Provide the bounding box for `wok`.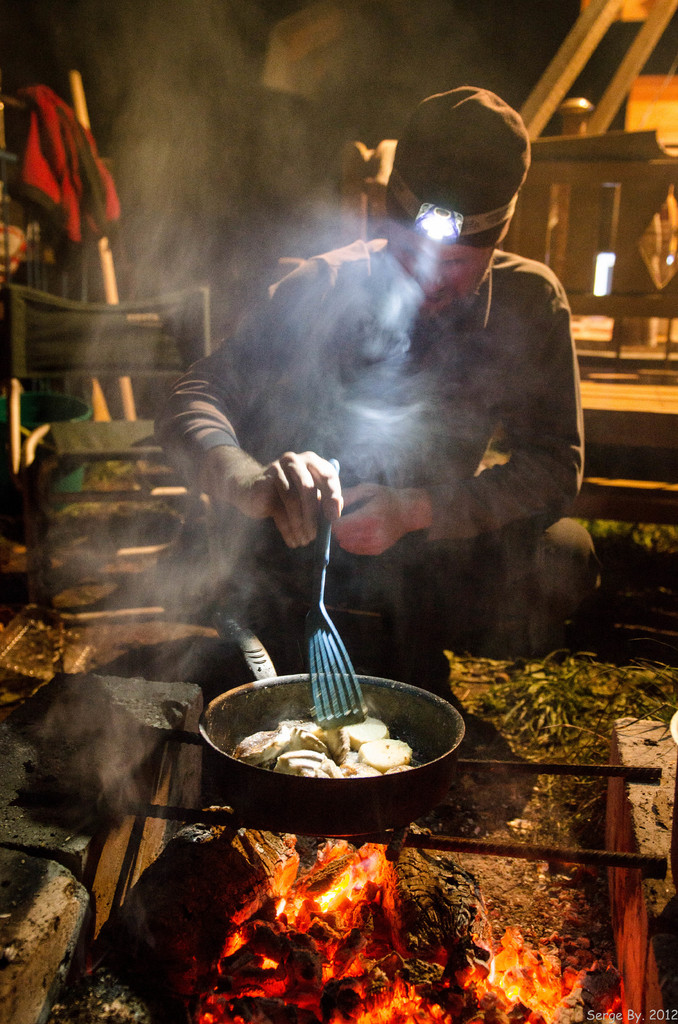
[195, 655, 461, 858].
